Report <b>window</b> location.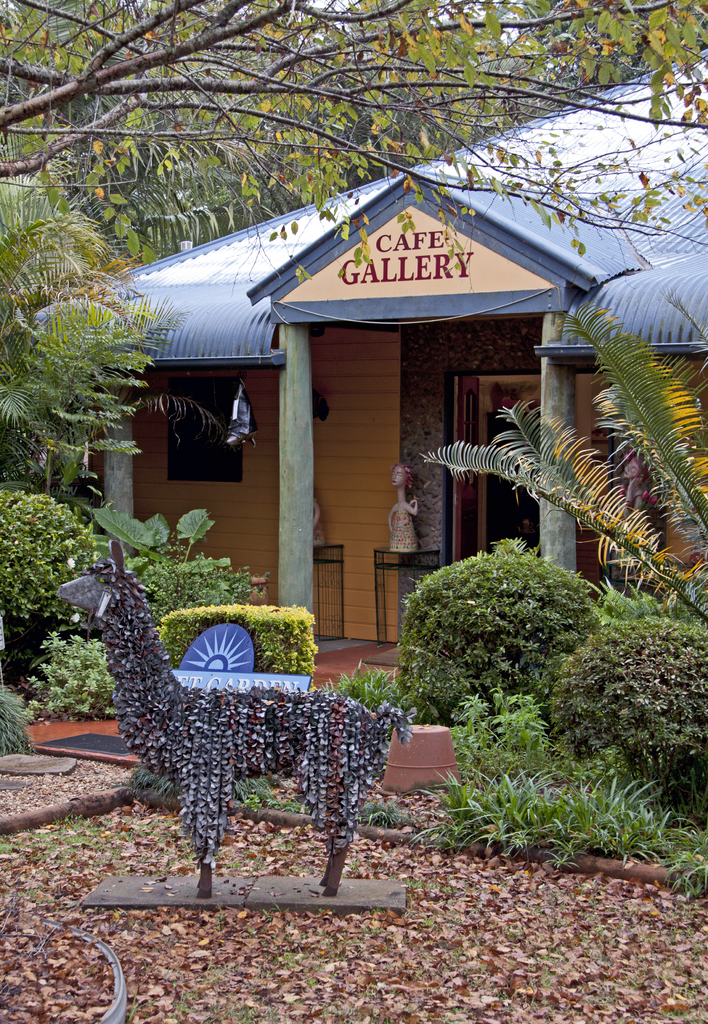
Report: rect(162, 376, 243, 483).
